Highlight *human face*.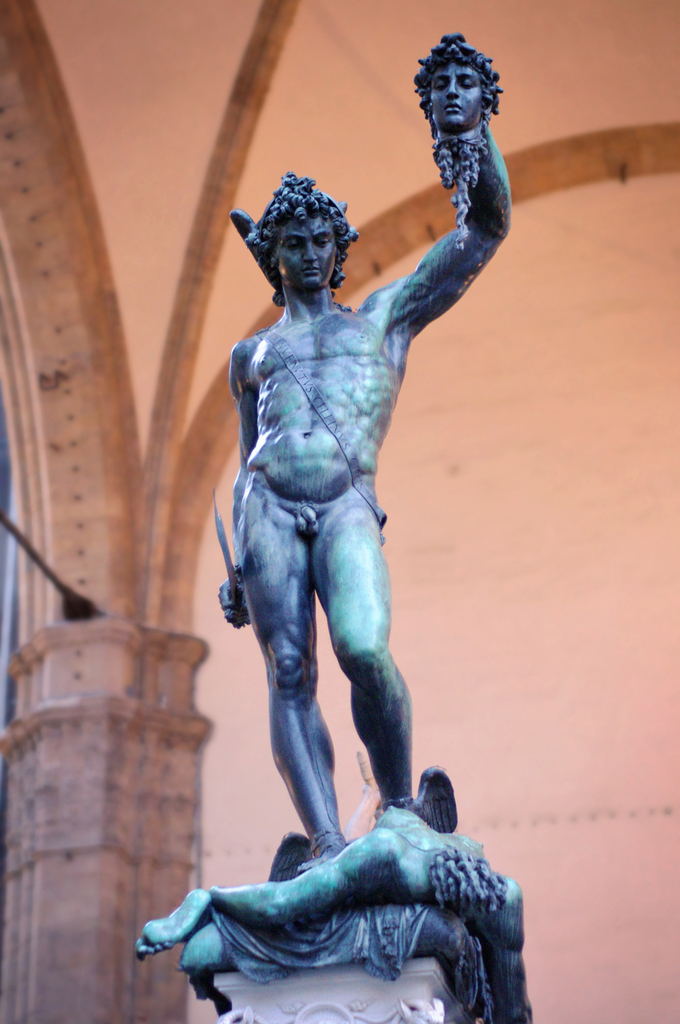
Highlighted region: [280,215,334,290].
